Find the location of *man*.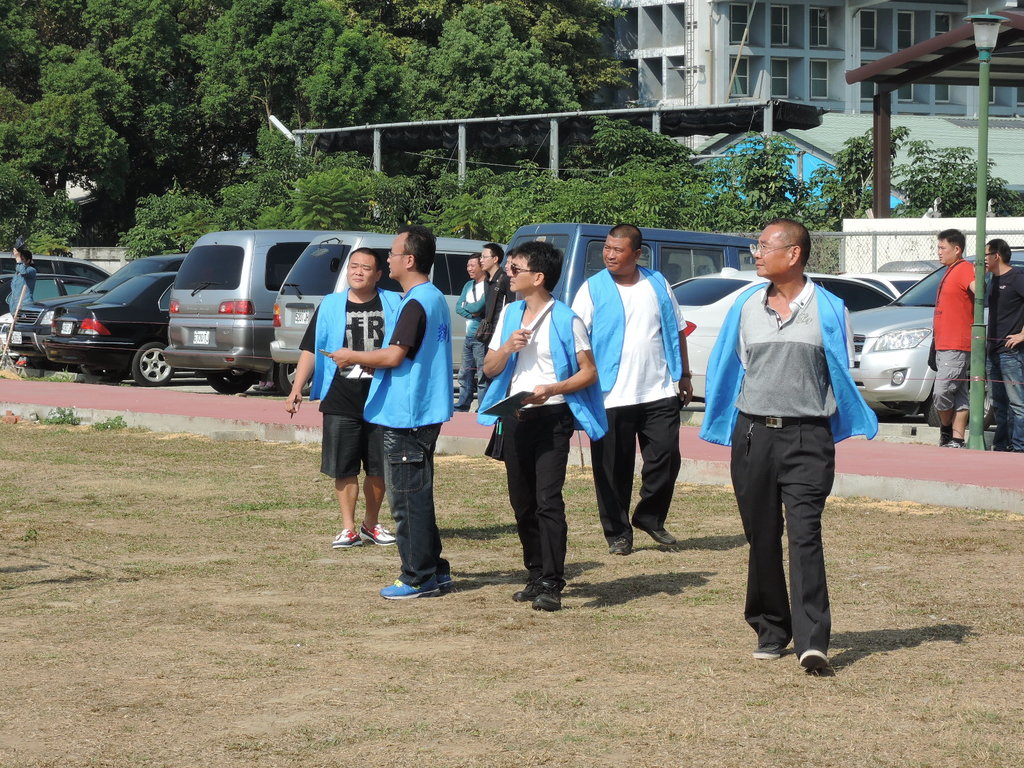
Location: bbox(985, 237, 1023, 455).
